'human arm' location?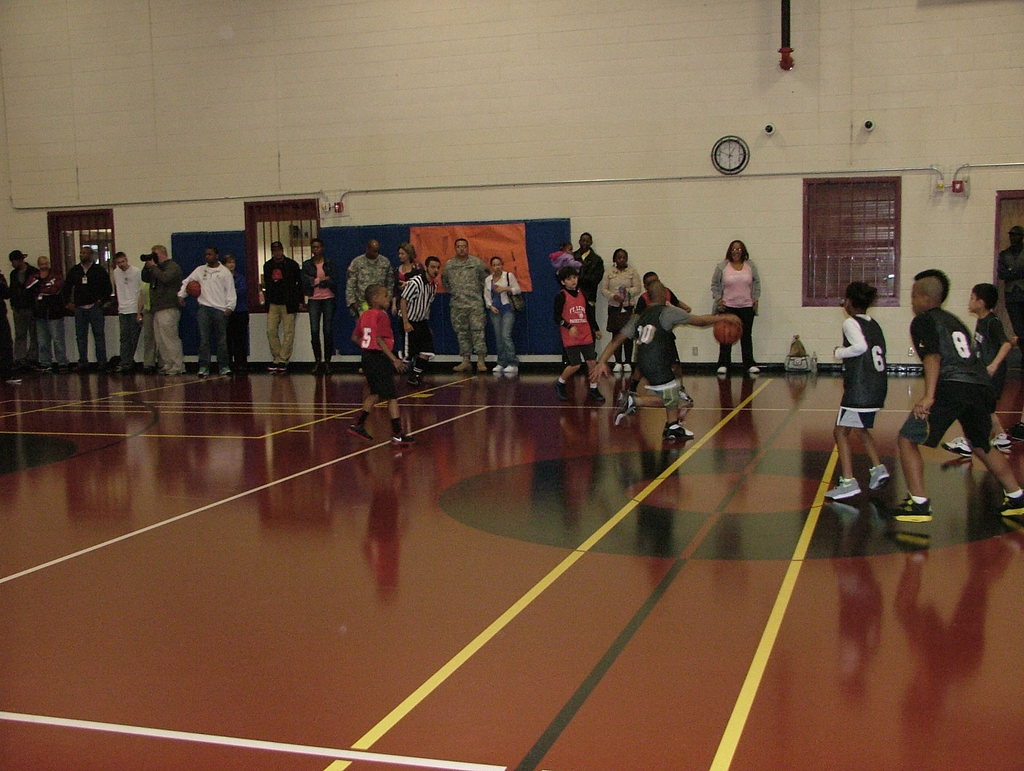
986:316:1013:377
